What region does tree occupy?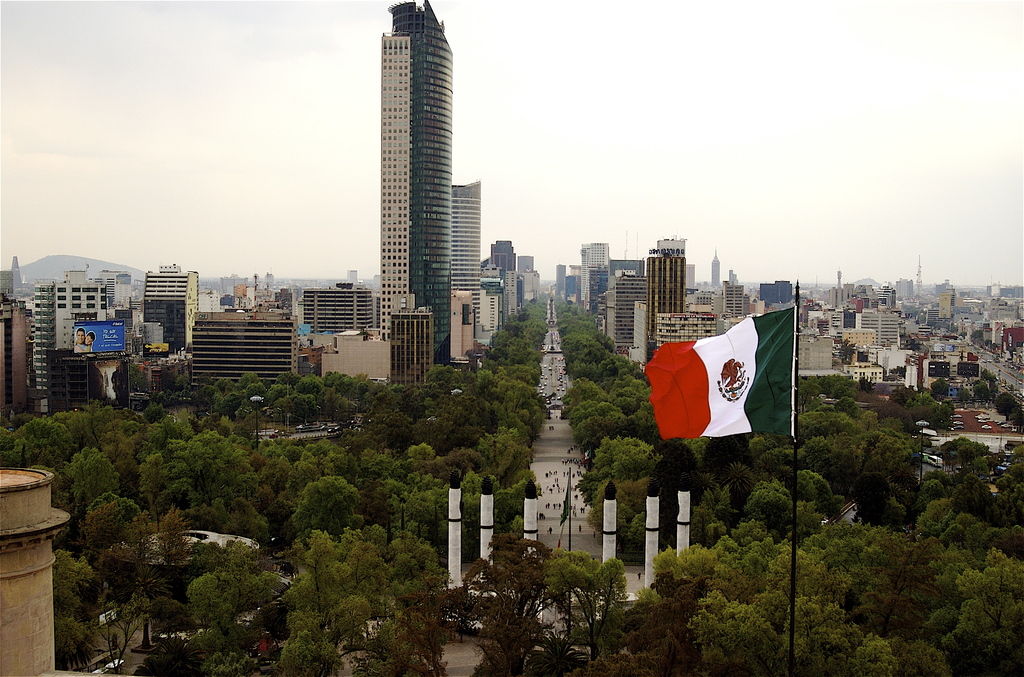
bbox=(980, 370, 998, 380).
